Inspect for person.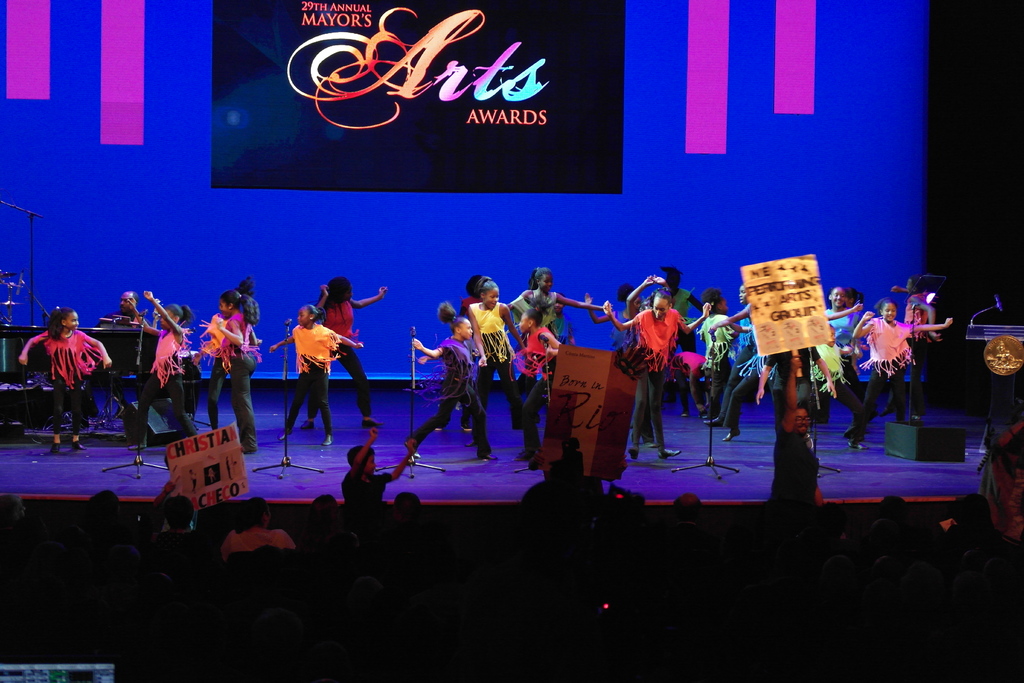
Inspection: detection(186, 467, 196, 493).
